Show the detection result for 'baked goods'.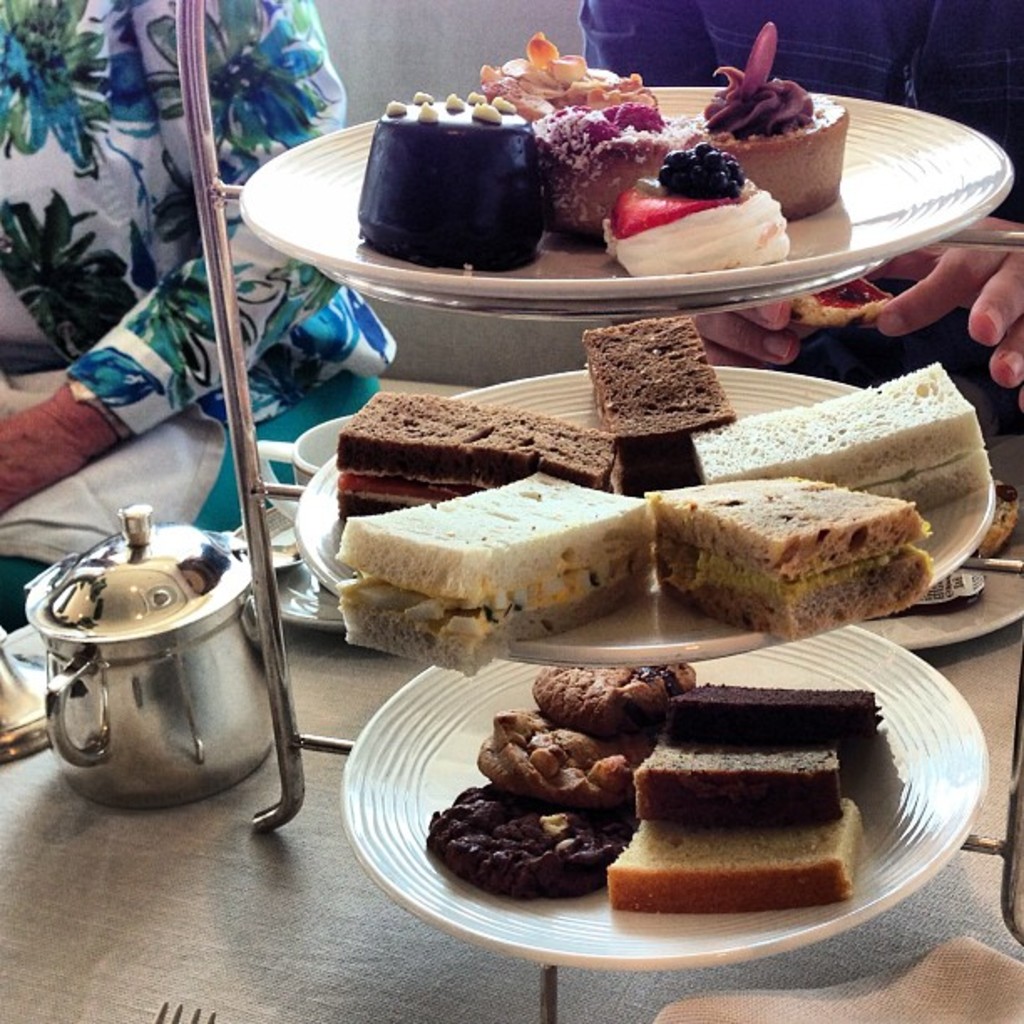
box(579, 308, 740, 492).
